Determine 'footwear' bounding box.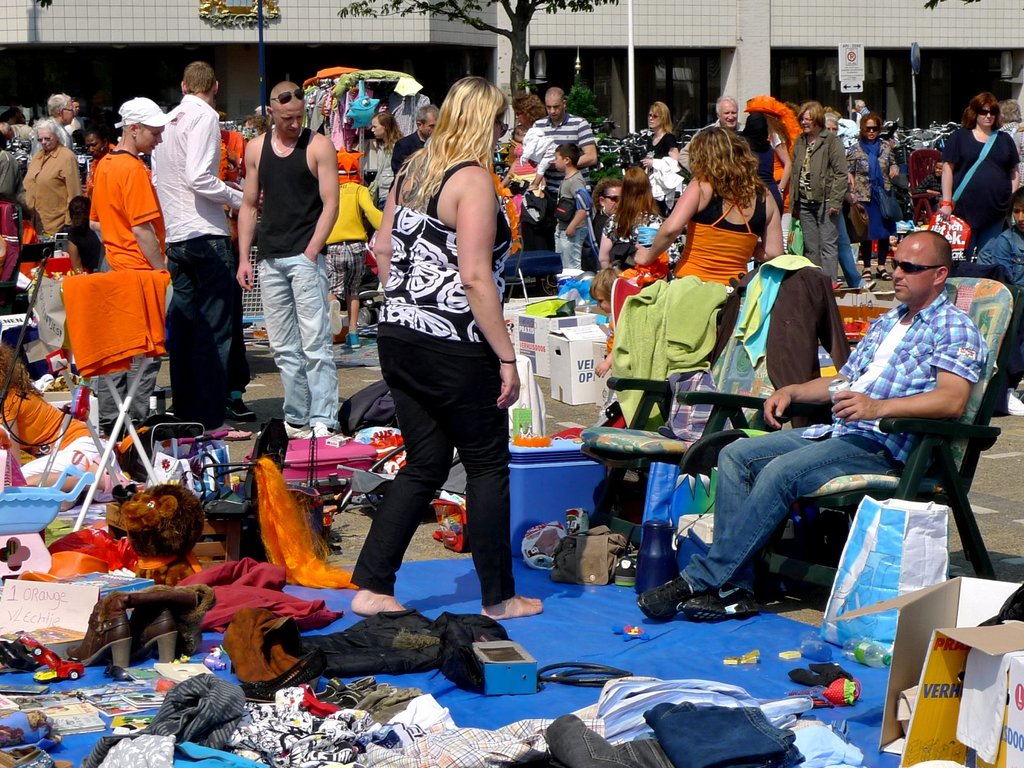
Determined: 311/420/341/439.
